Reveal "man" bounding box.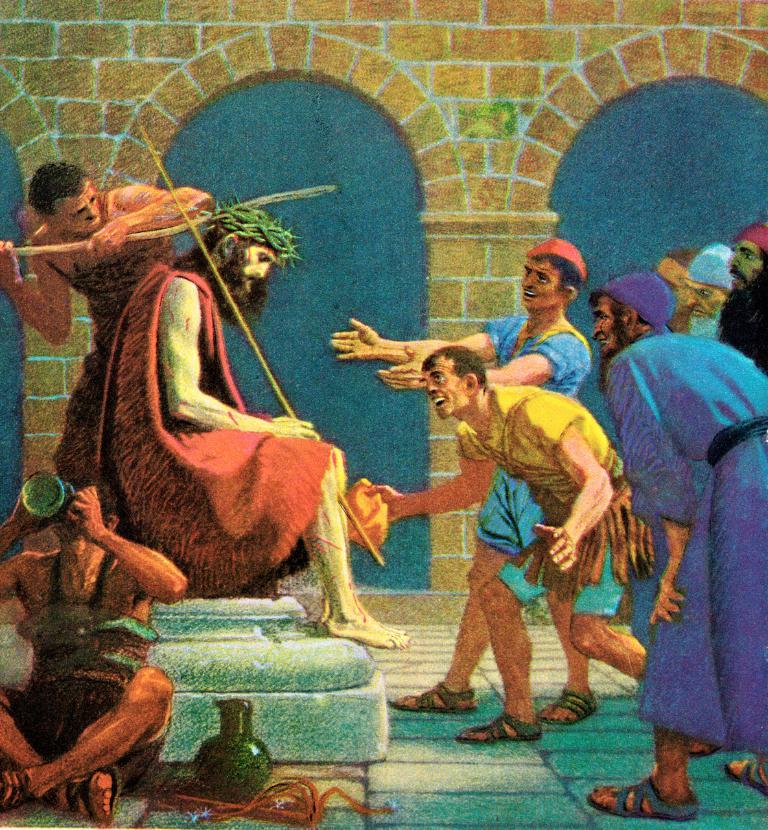
Revealed: detection(326, 239, 600, 731).
